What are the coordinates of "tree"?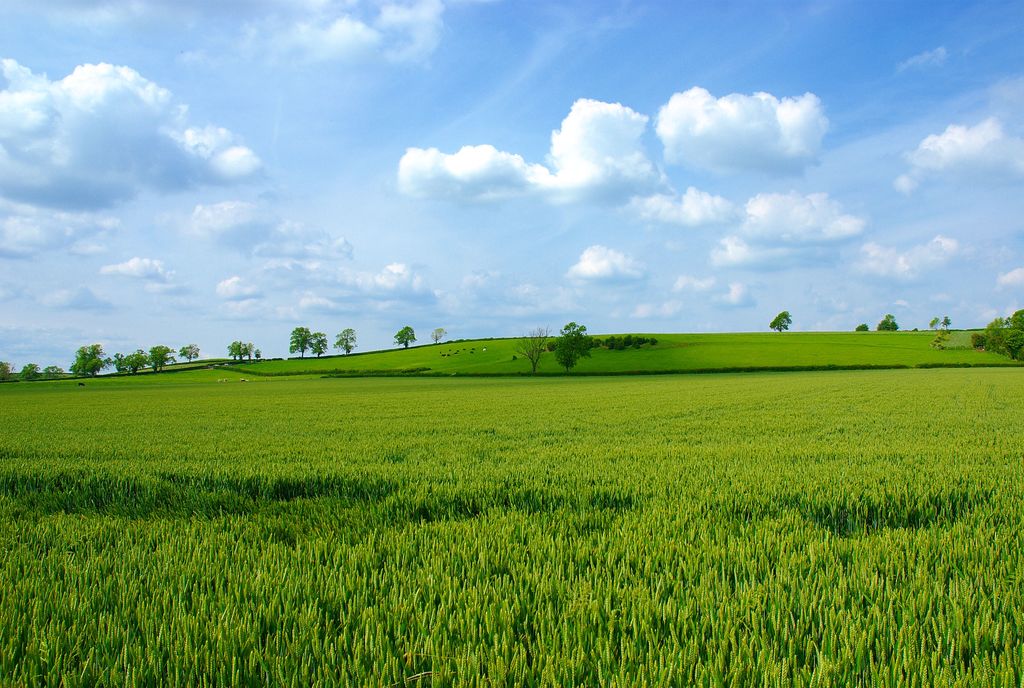
942,315,950,332.
